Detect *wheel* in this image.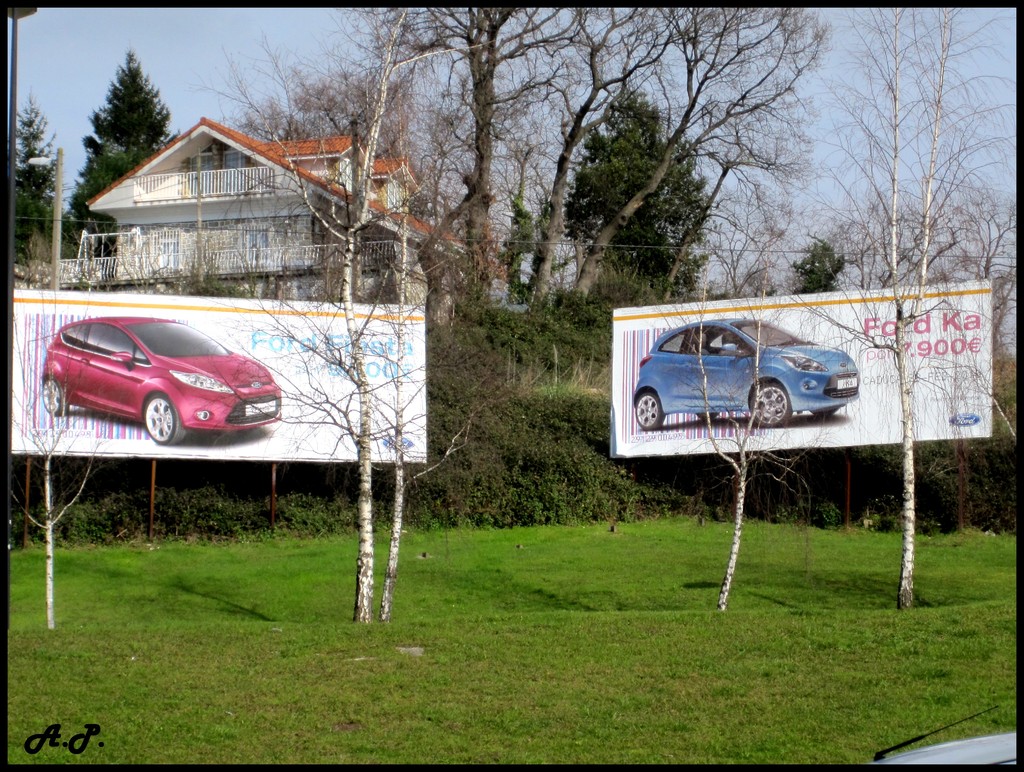
Detection: <region>812, 406, 836, 418</region>.
